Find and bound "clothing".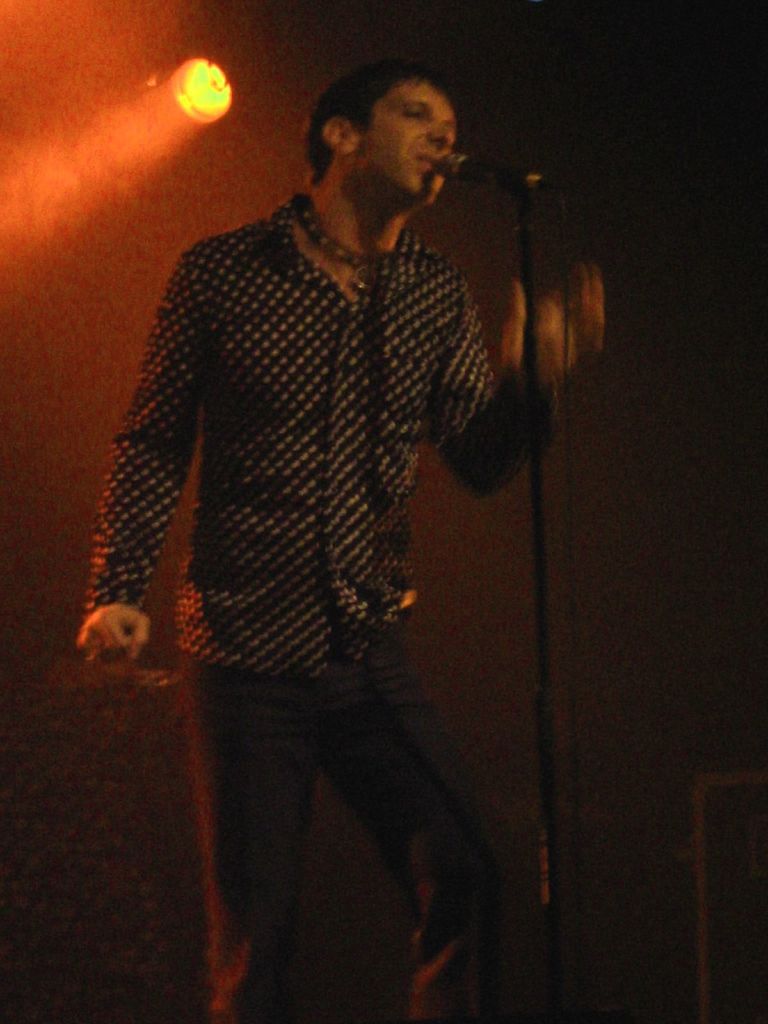
Bound: crop(81, 208, 495, 1023).
